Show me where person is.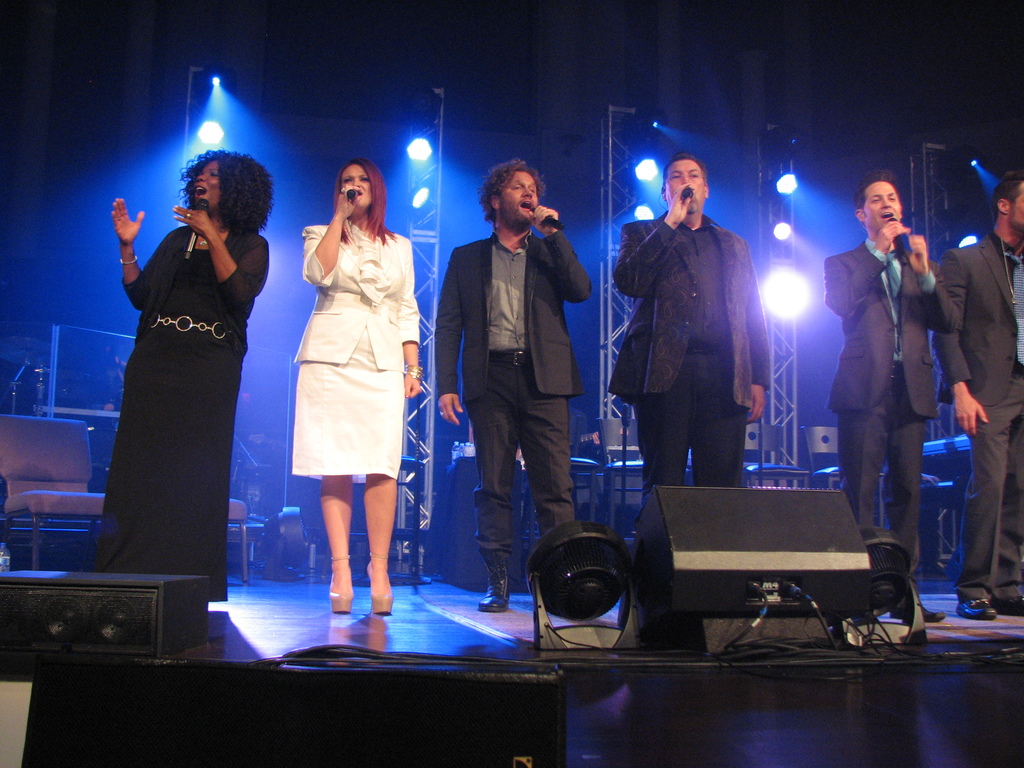
person is at bbox(300, 163, 421, 616).
